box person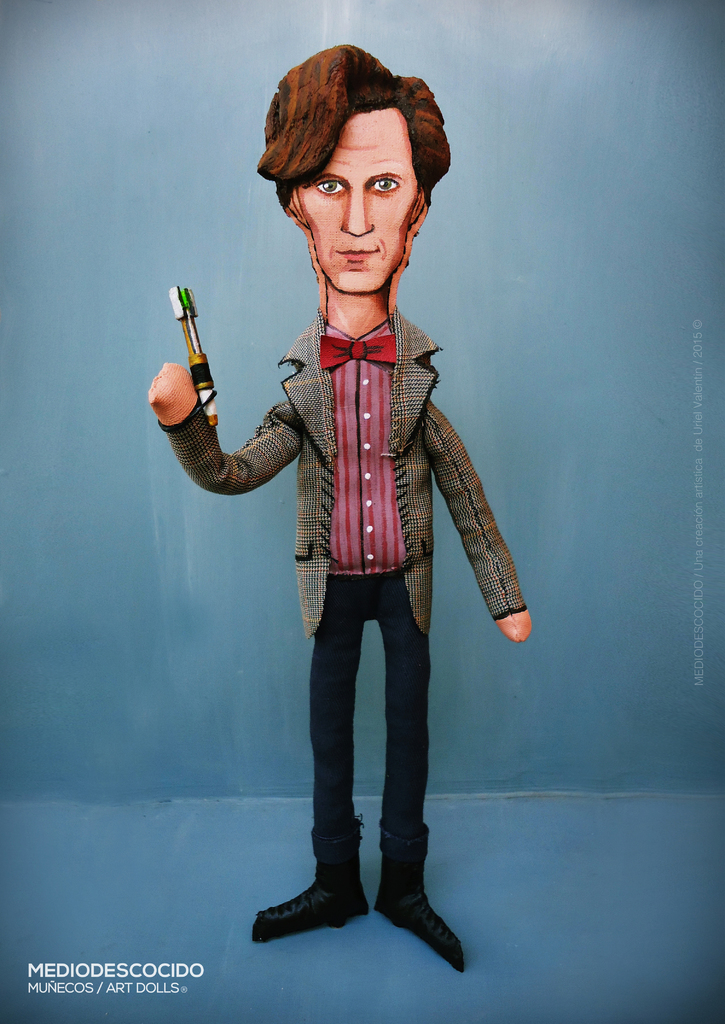
<box>173,90,534,991</box>
